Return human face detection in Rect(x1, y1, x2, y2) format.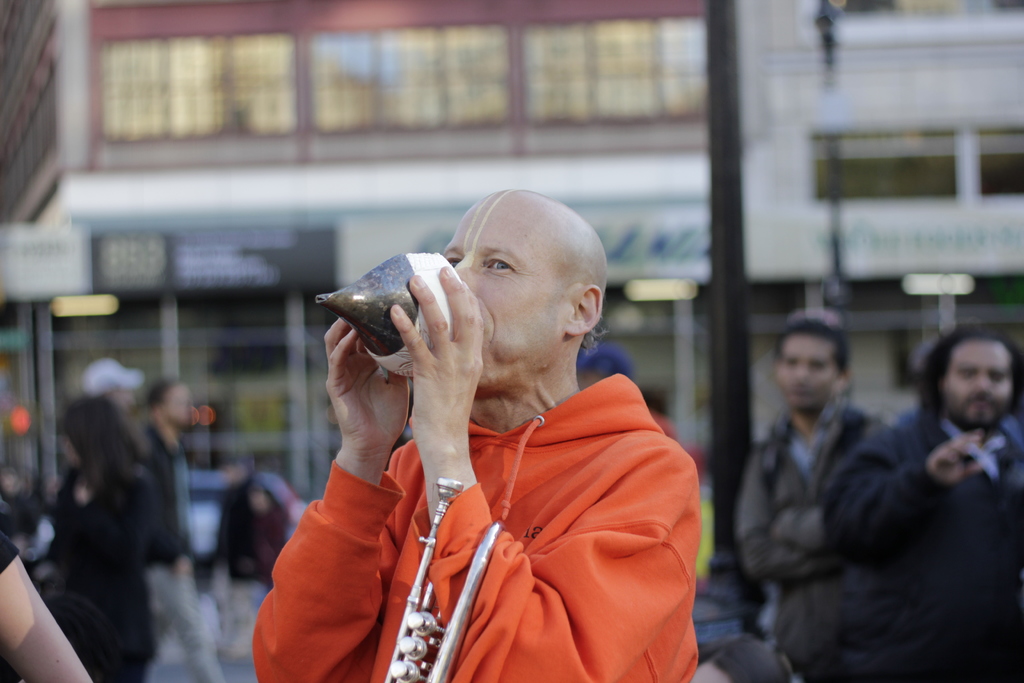
Rect(942, 340, 1012, 427).
